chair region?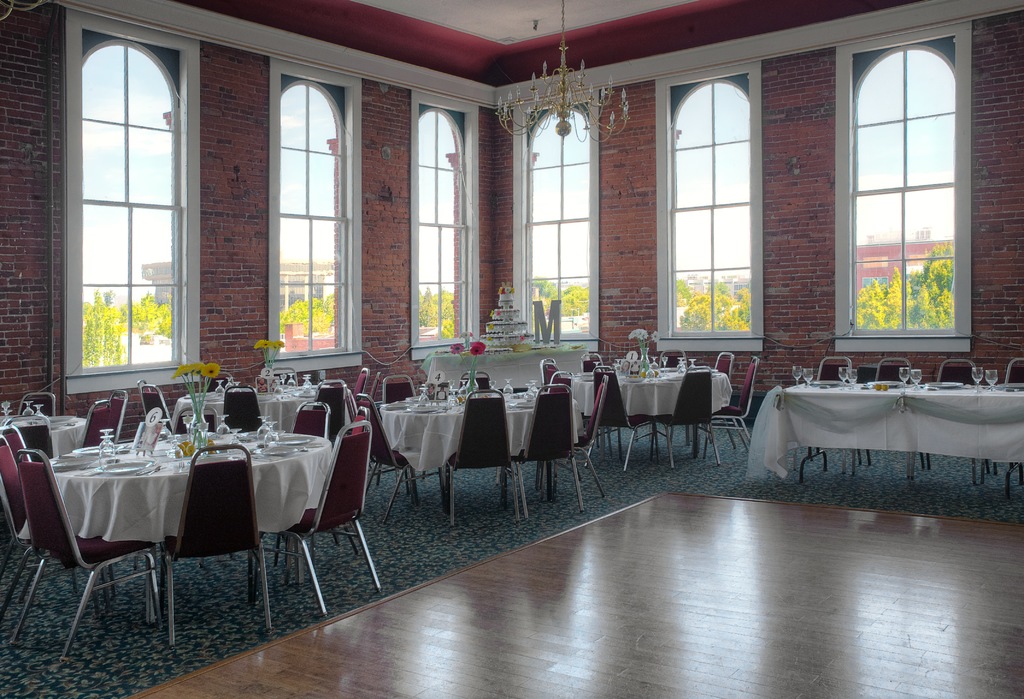
detection(177, 404, 224, 431)
